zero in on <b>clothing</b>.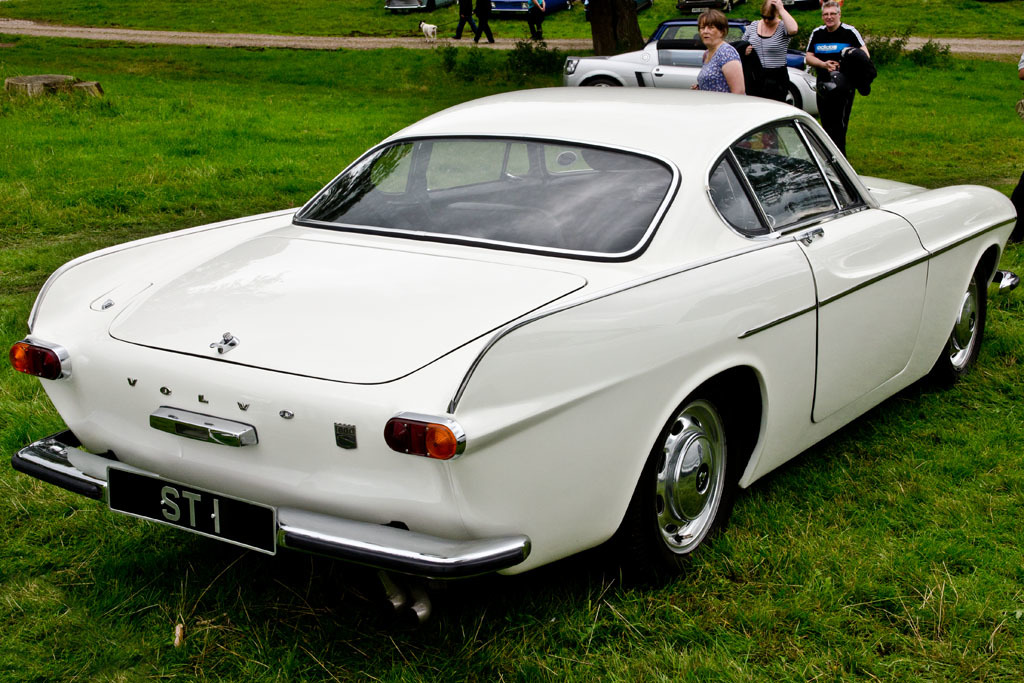
Zeroed in: (x1=731, y1=16, x2=792, y2=104).
